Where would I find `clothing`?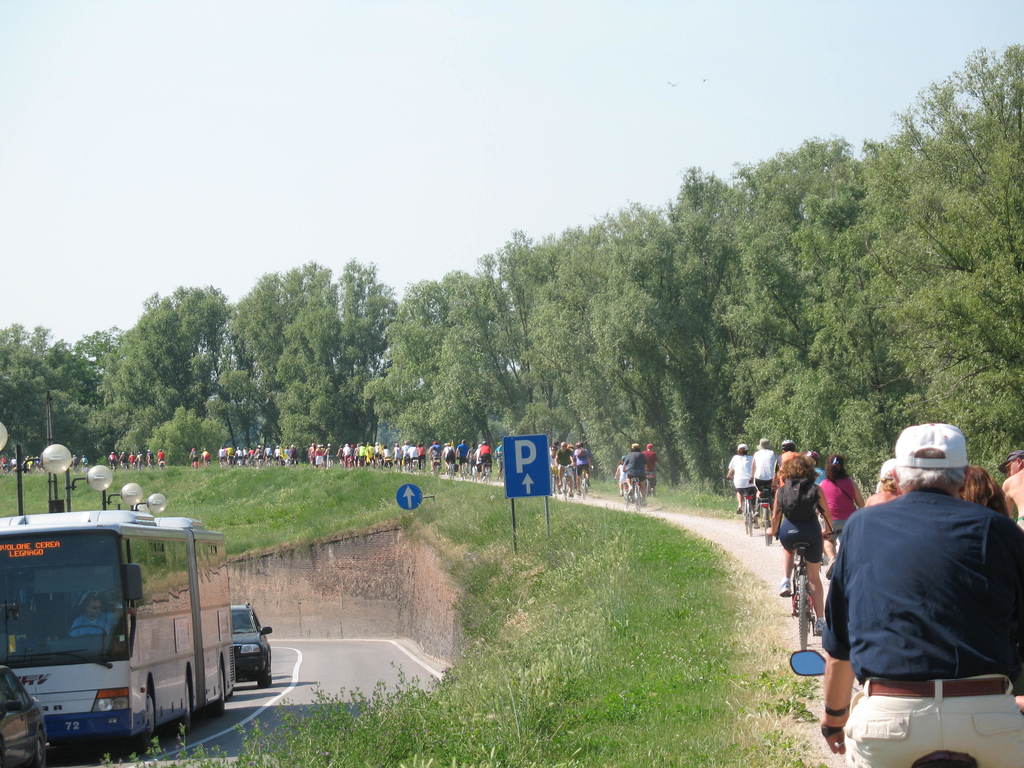
At 753:448:776:491.
